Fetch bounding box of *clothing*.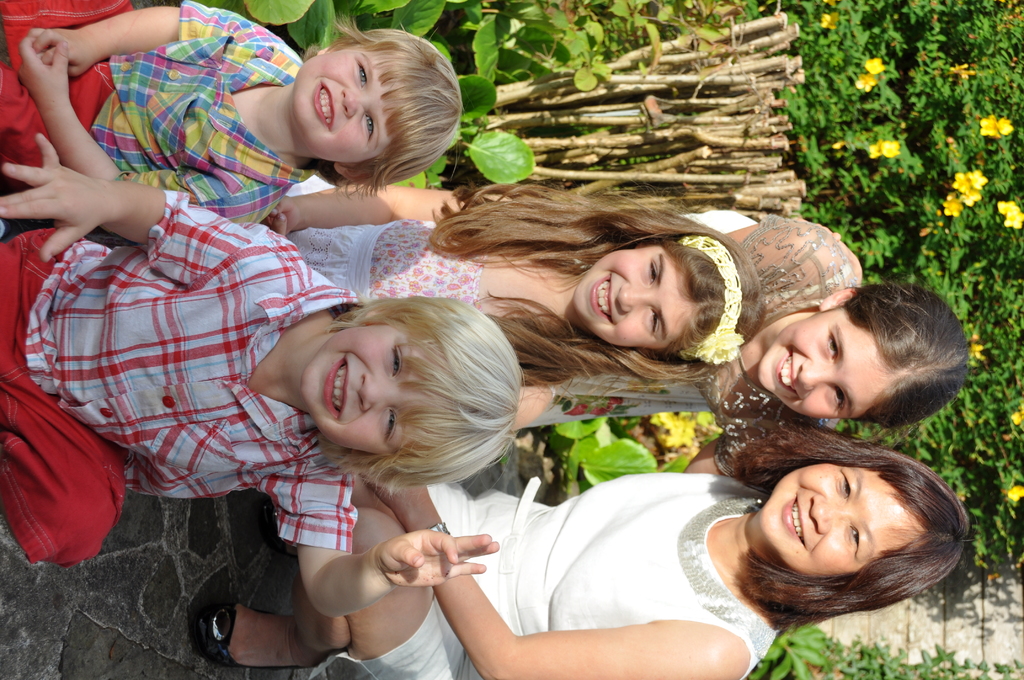
Bbox: x1=0 y1=0 x2=324 y2=238.
